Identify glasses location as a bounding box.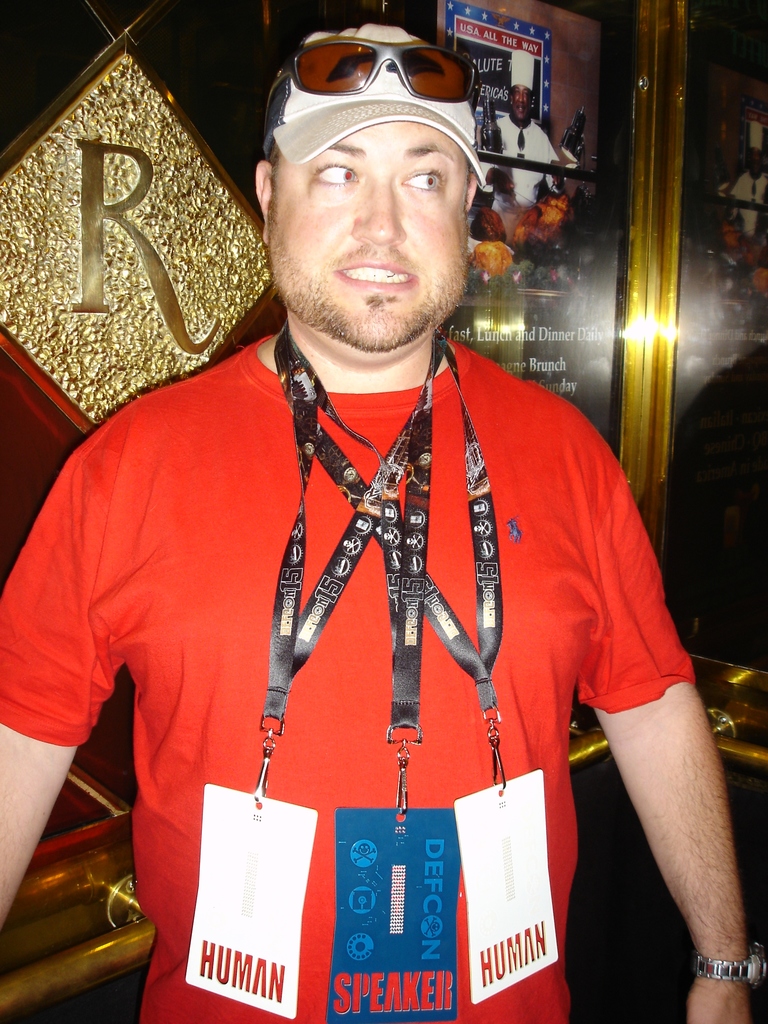
(277,38,481,100).
